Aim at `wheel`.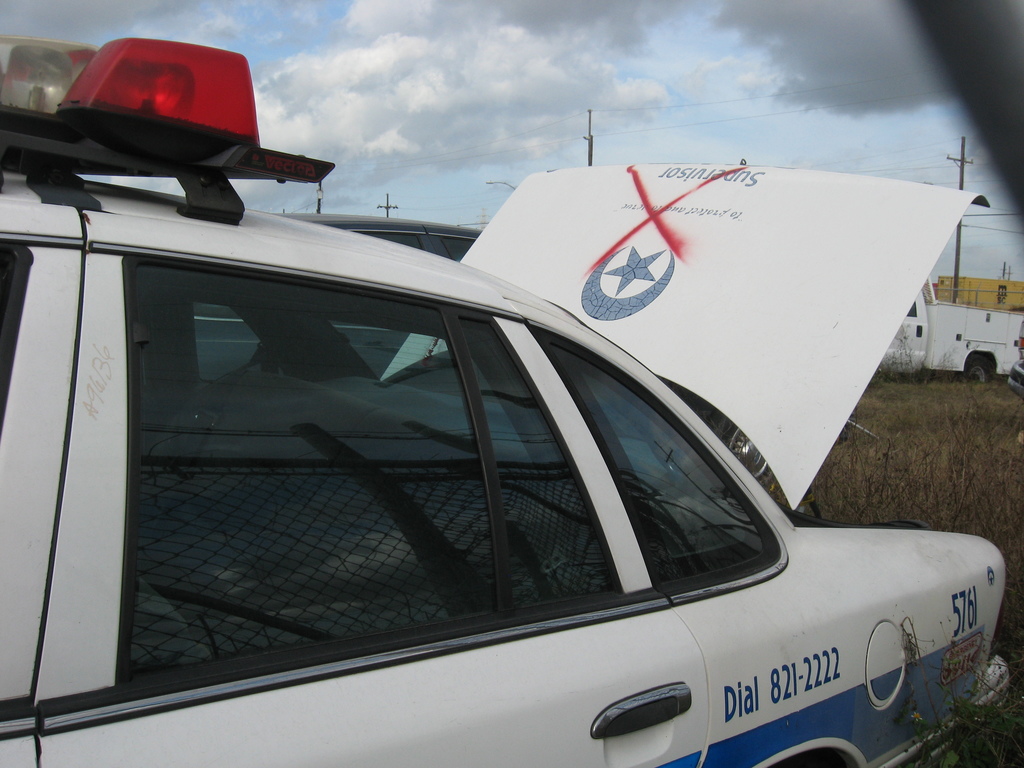
Aimed at box=[964, 357, 995, 383].
